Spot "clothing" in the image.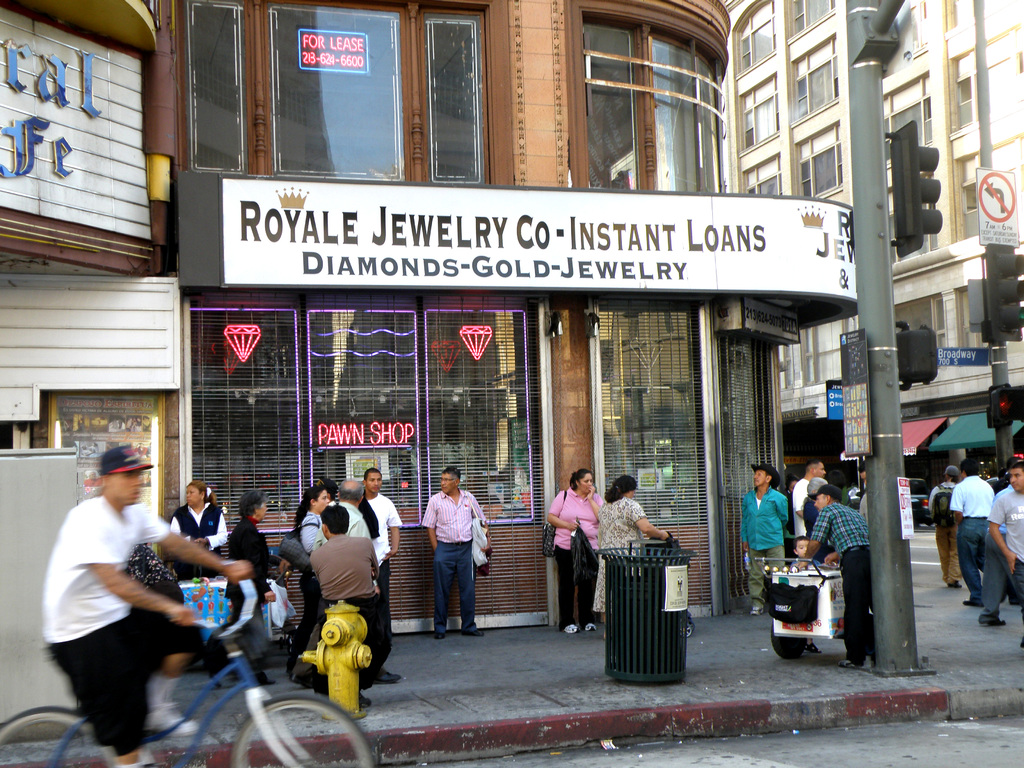
"clothing" found at 225/508/280/682.
